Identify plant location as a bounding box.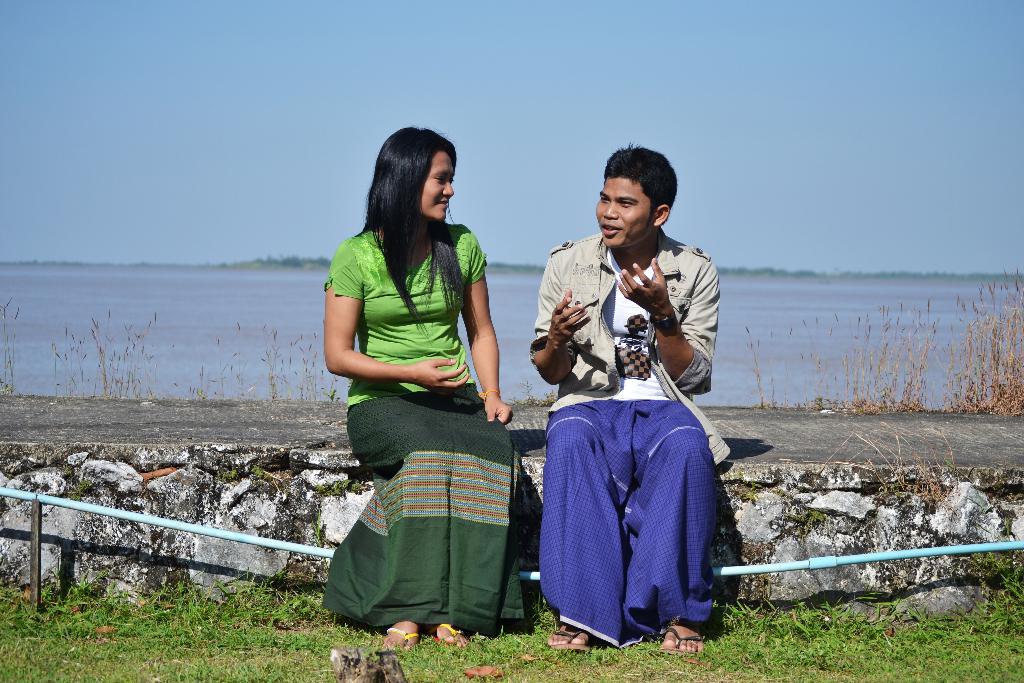
0:295:19:392.
